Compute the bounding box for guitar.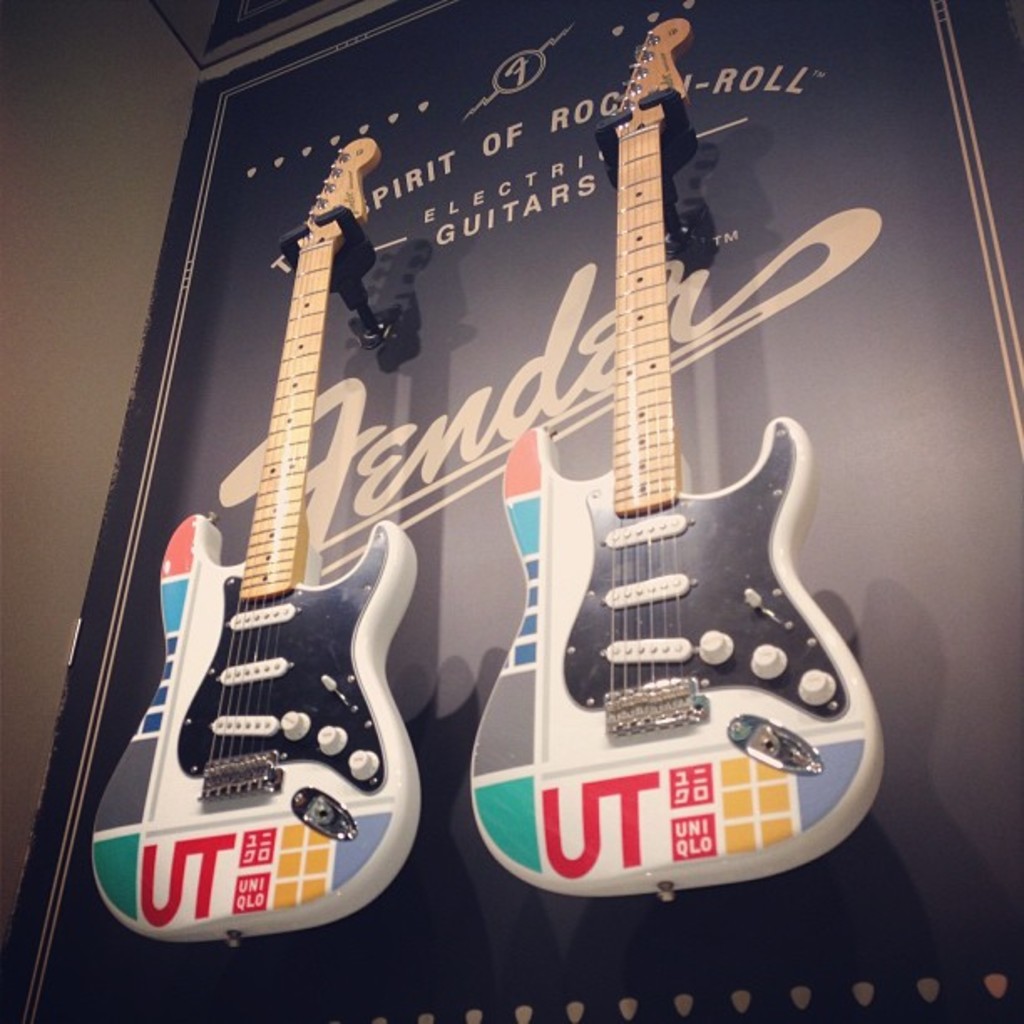
457,8,882,904.
